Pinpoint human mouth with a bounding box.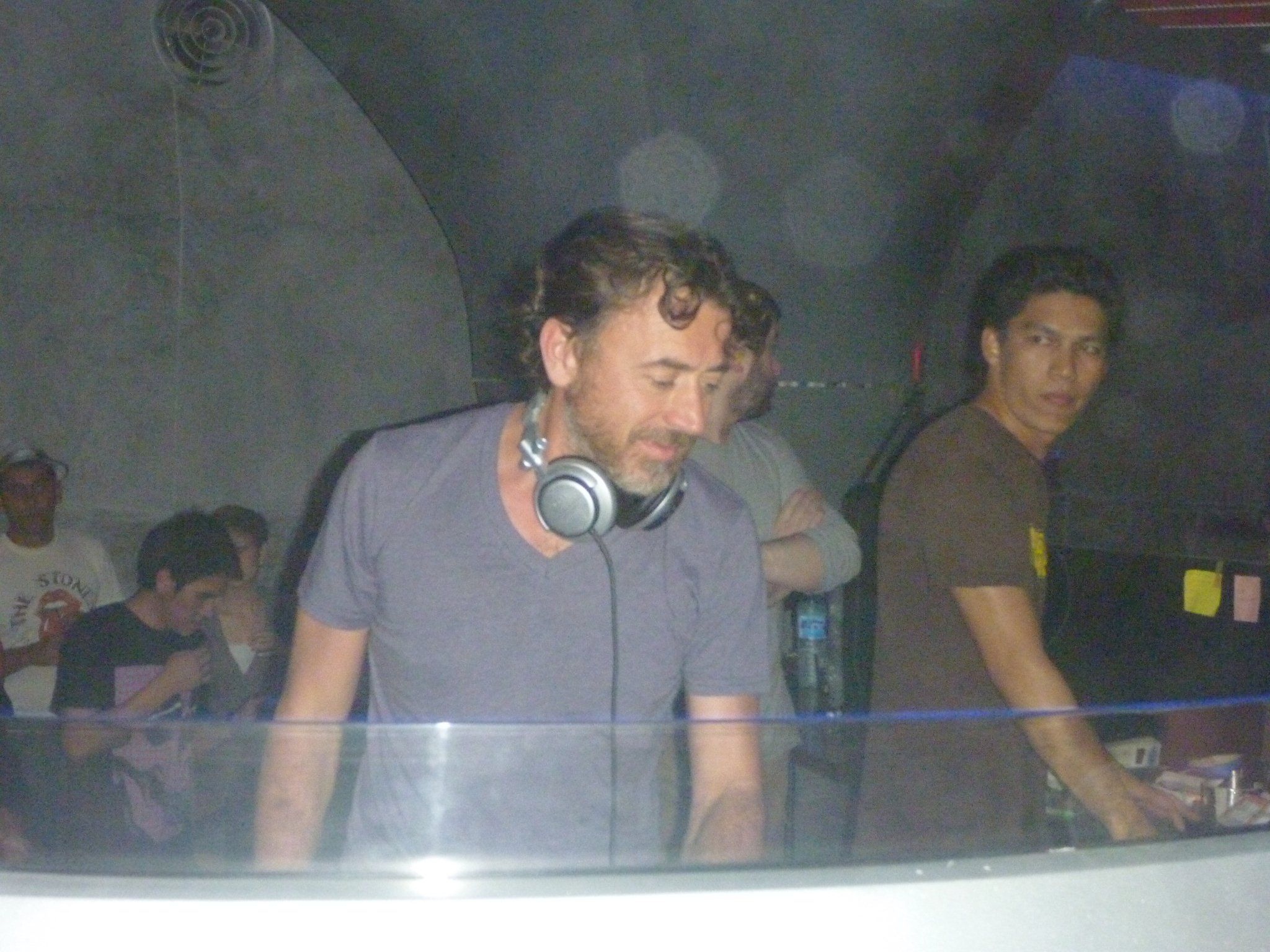
select_region(649, 243, 666, 252).
